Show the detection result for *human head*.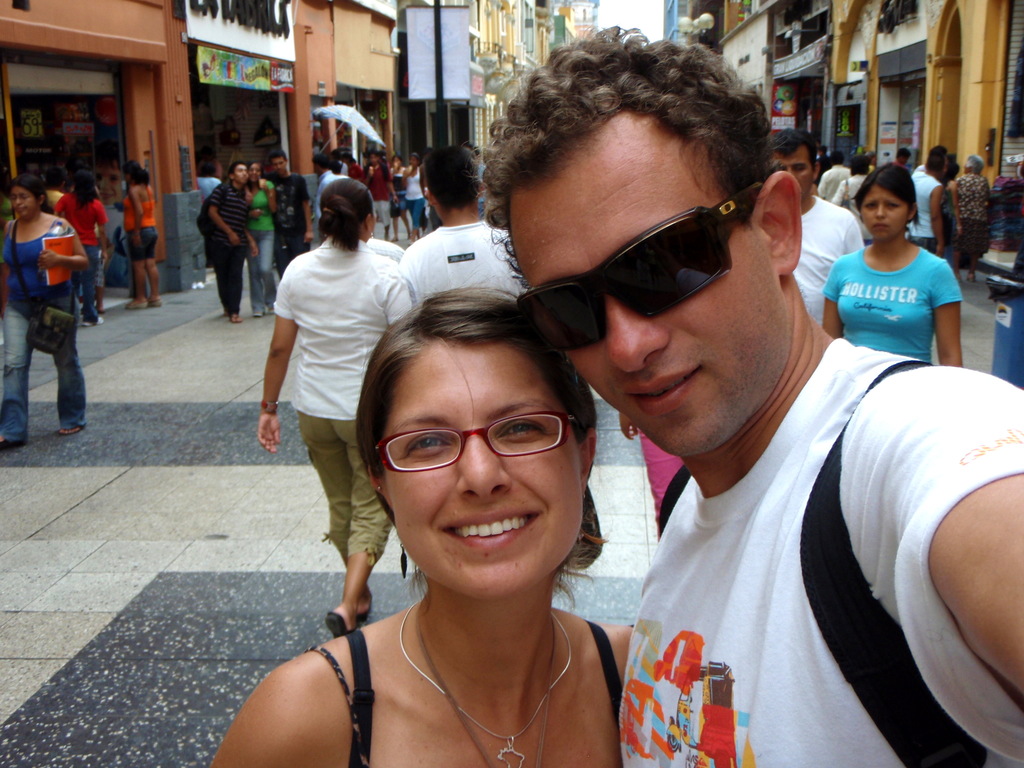
box(407, 151, 421, 170).
